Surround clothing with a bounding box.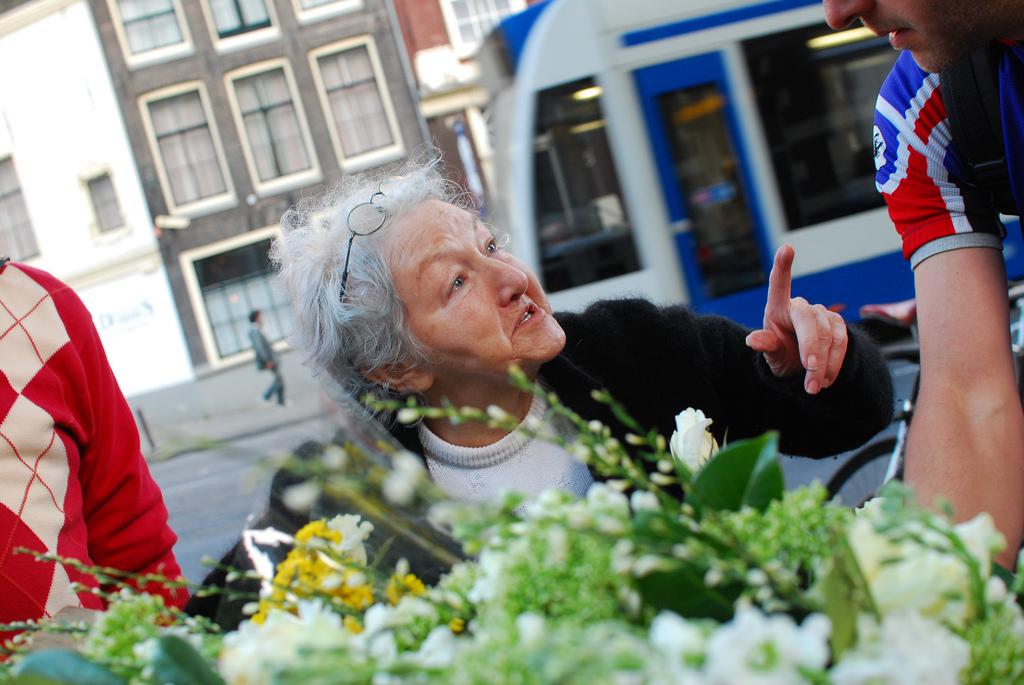
165, 309, 895, 669.
